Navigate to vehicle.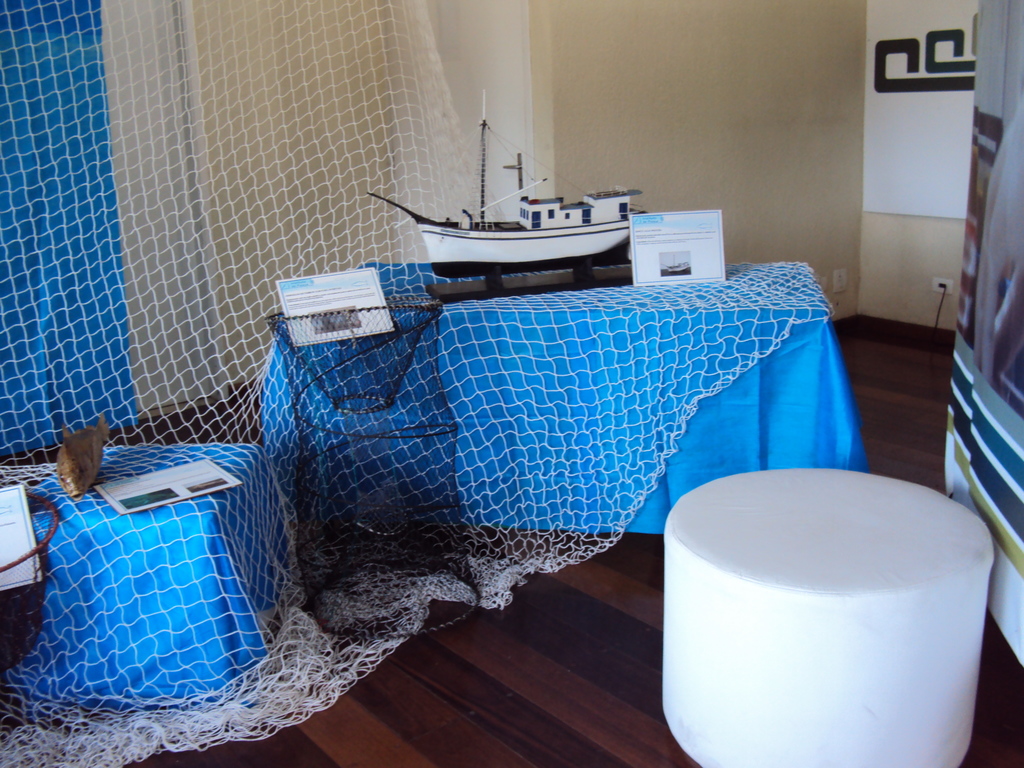
Navigation target: (left=382, top=148, right=643, bottom=298).
